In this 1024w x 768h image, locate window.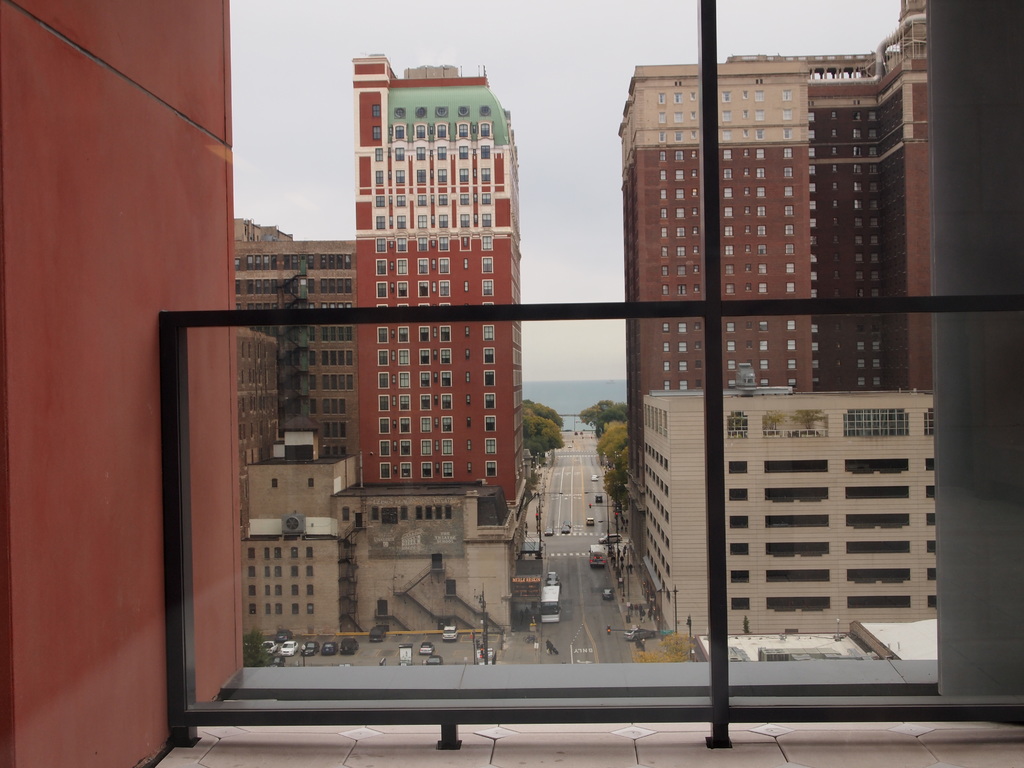
Bounding box: x1=784 y1=263 x2=795 y2=273.
